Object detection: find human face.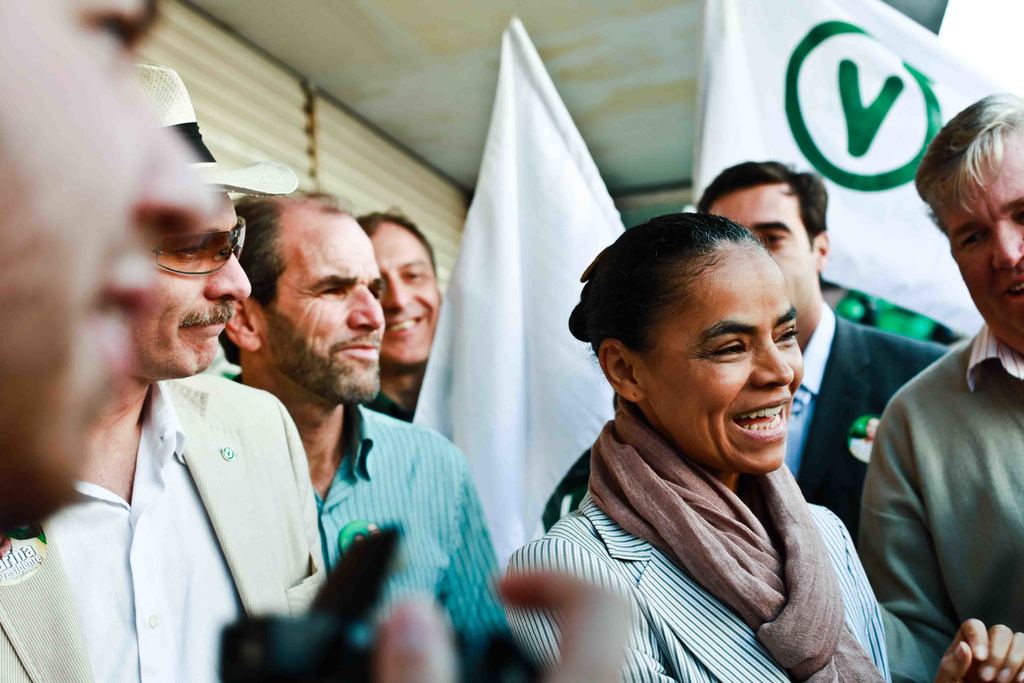
l=947, t=122, r=1023, b=349.
